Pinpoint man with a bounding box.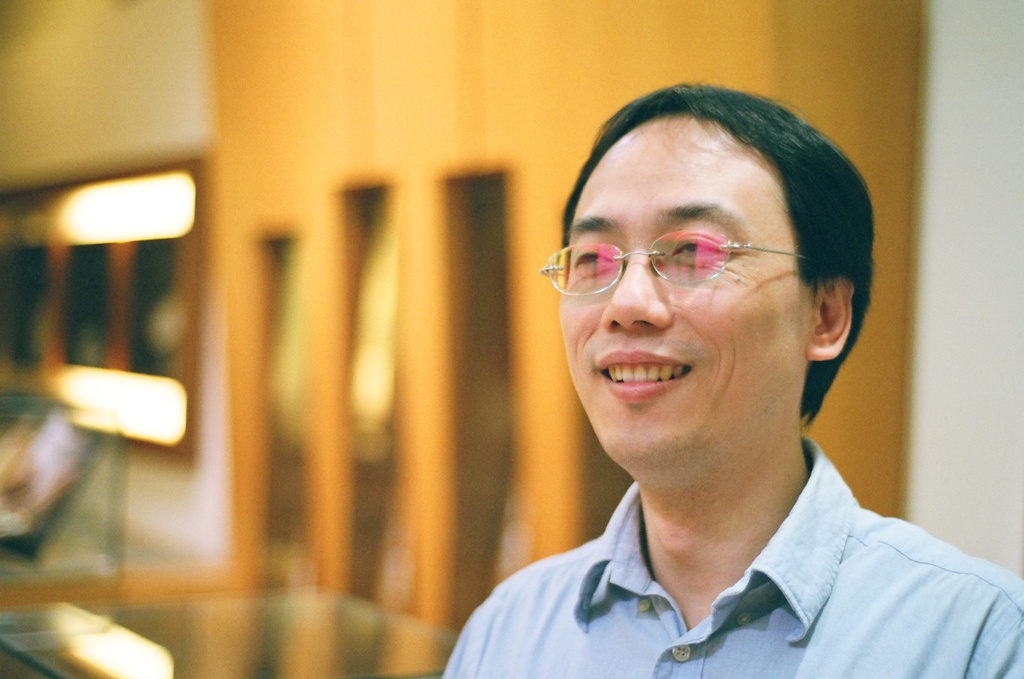
395:81:1019:673.
